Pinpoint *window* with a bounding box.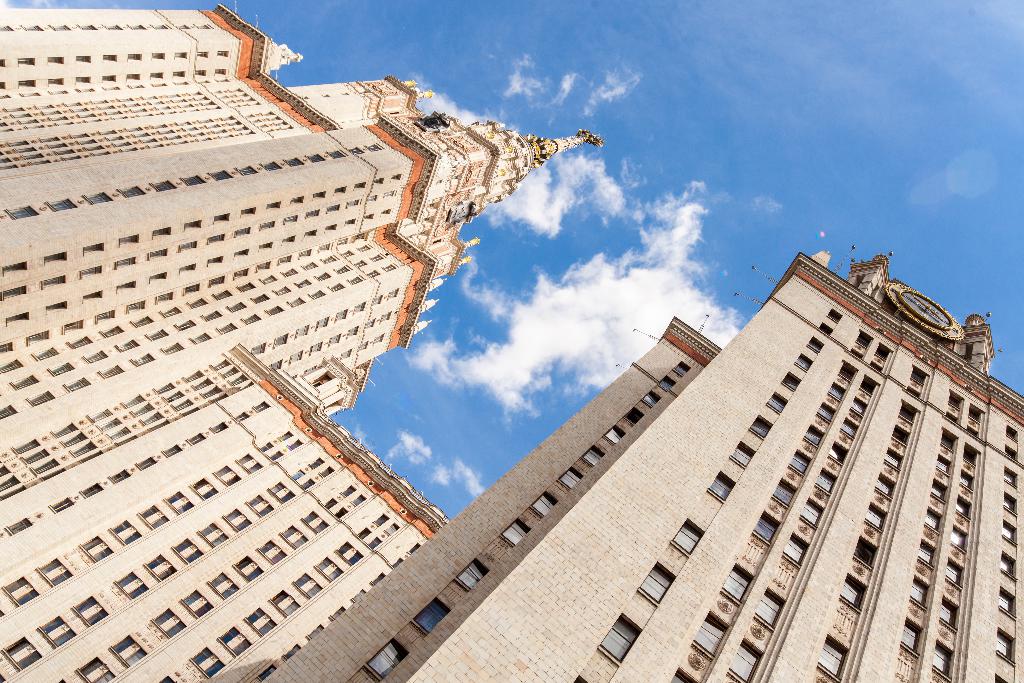
[234, 561, 258, 582].
